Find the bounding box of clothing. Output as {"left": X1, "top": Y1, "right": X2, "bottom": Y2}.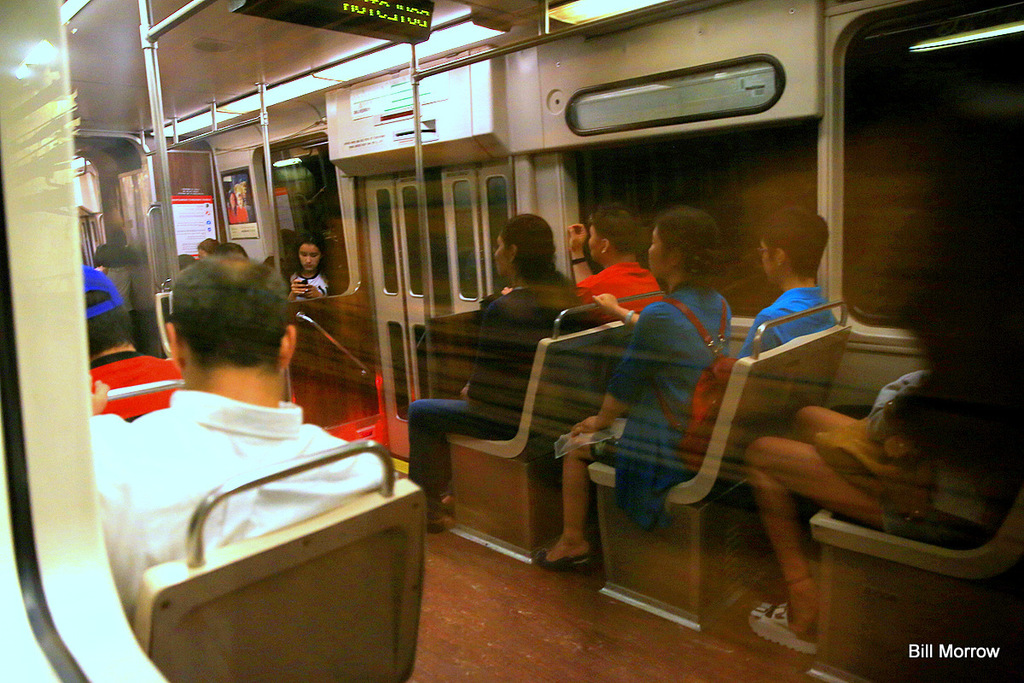
{"left": 70, "top": 387, "right": 408, "bottom": 654}.
